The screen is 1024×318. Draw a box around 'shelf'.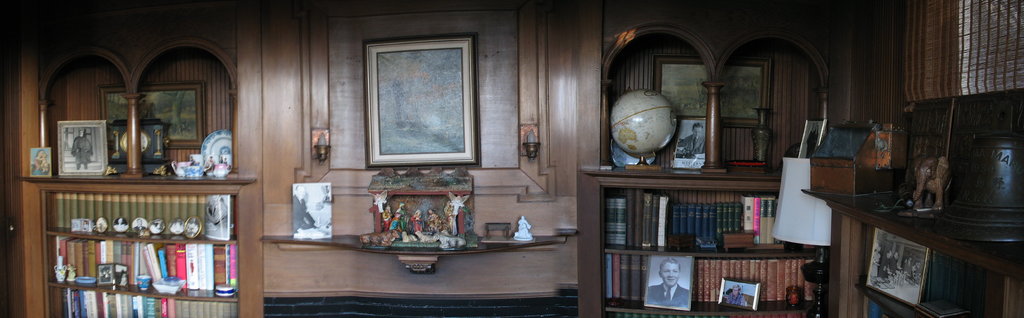
<region>861, 291, 896, 316</region>.
